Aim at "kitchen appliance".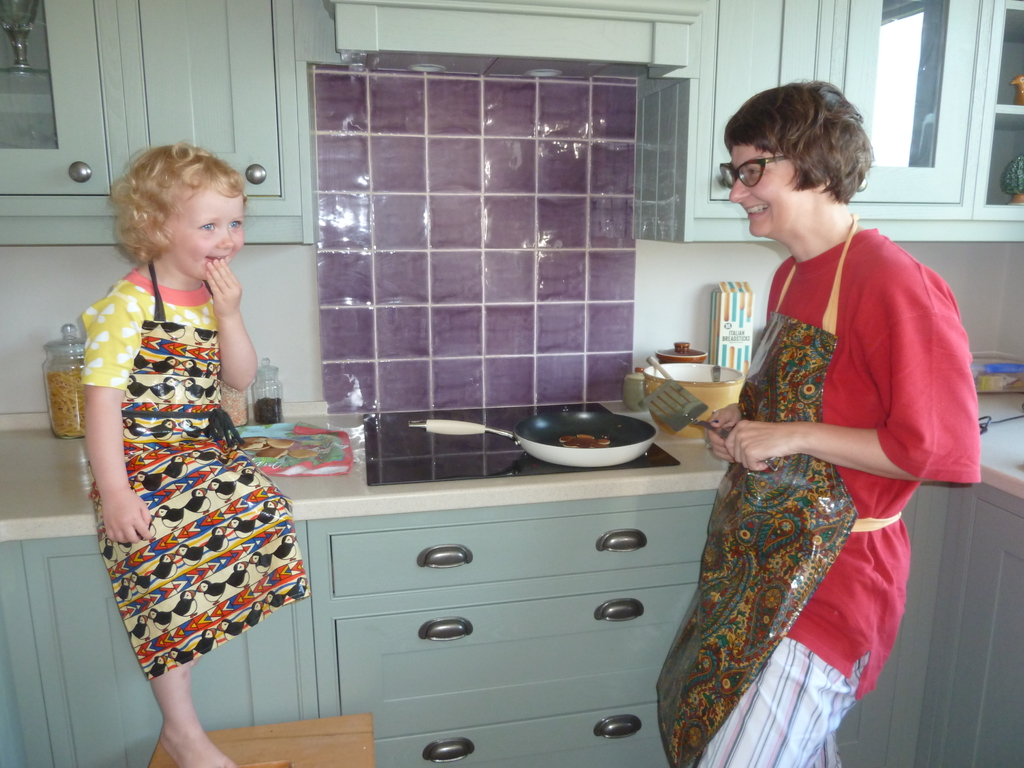
Aimed at box=[636, 367, 742, 421].
